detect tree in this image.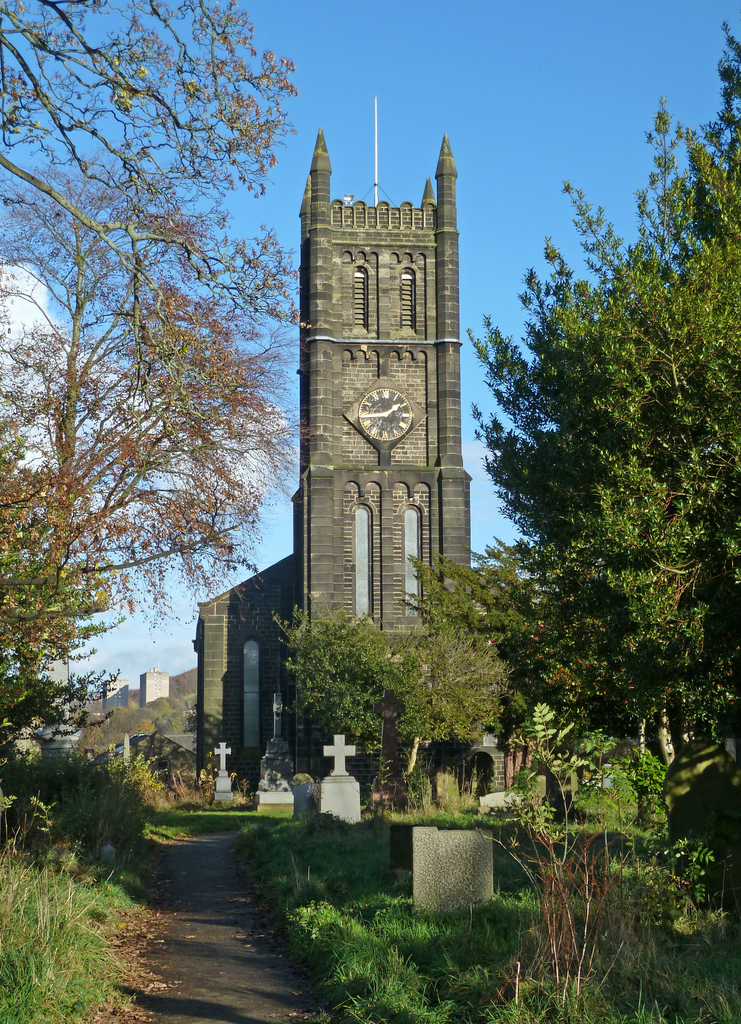
Detection: 481,163,718,899.
